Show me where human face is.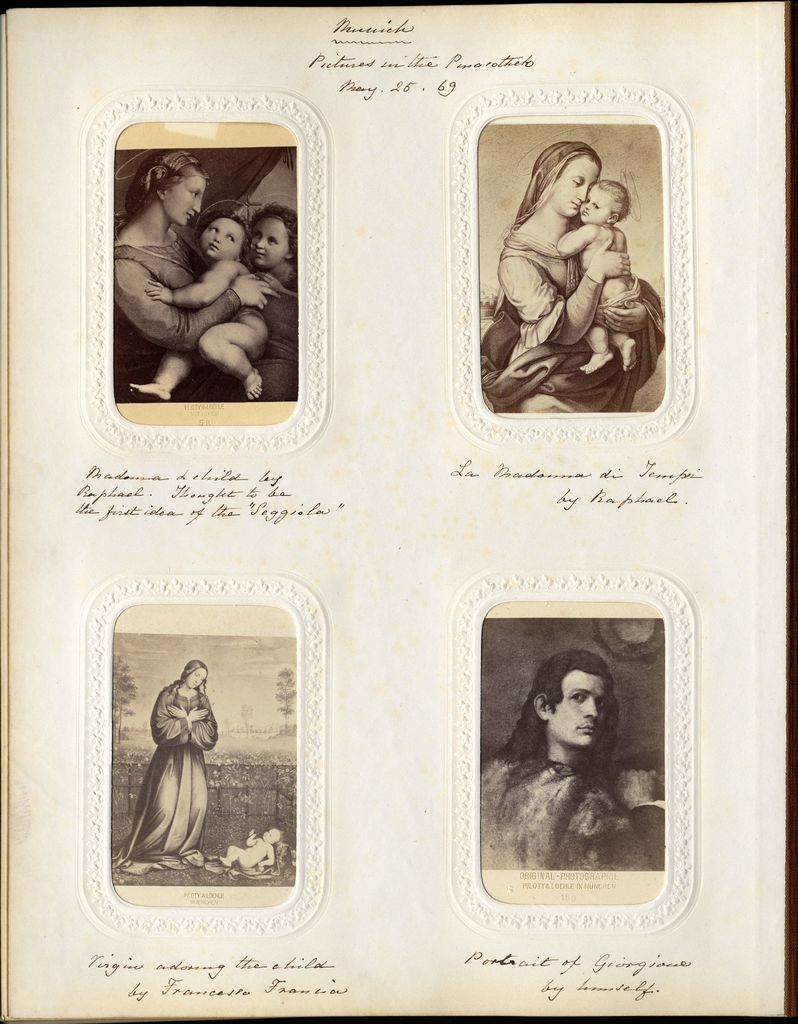
human face is at (204,220,243,258).
